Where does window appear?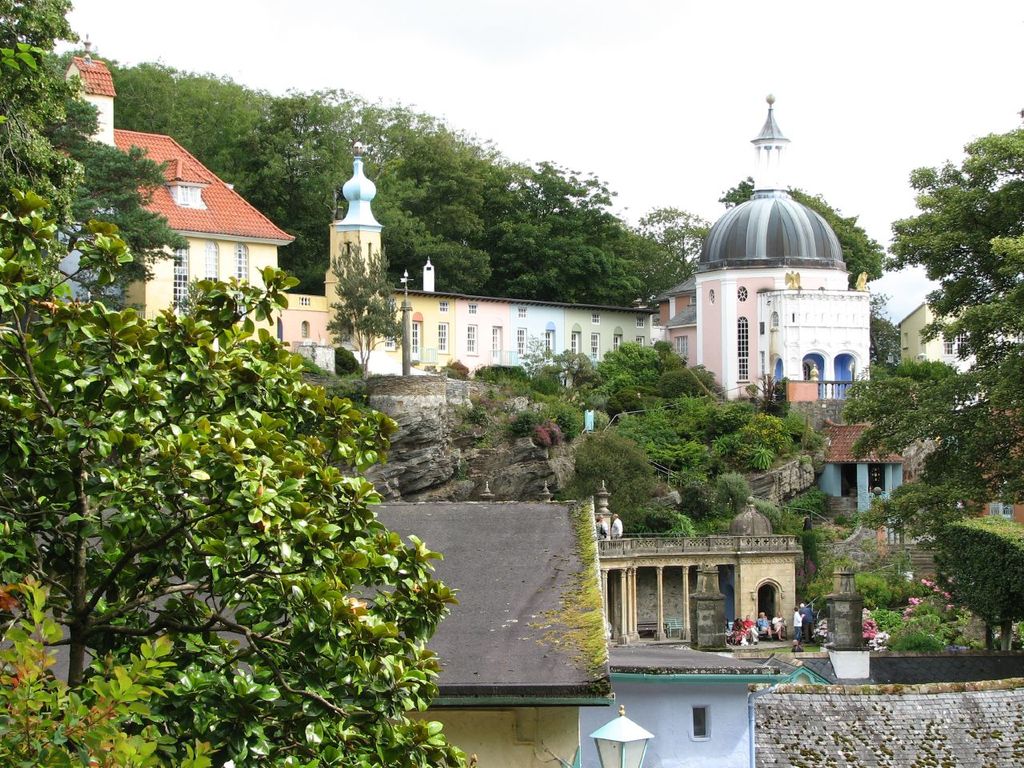
Appears at (690,707,705,743).
